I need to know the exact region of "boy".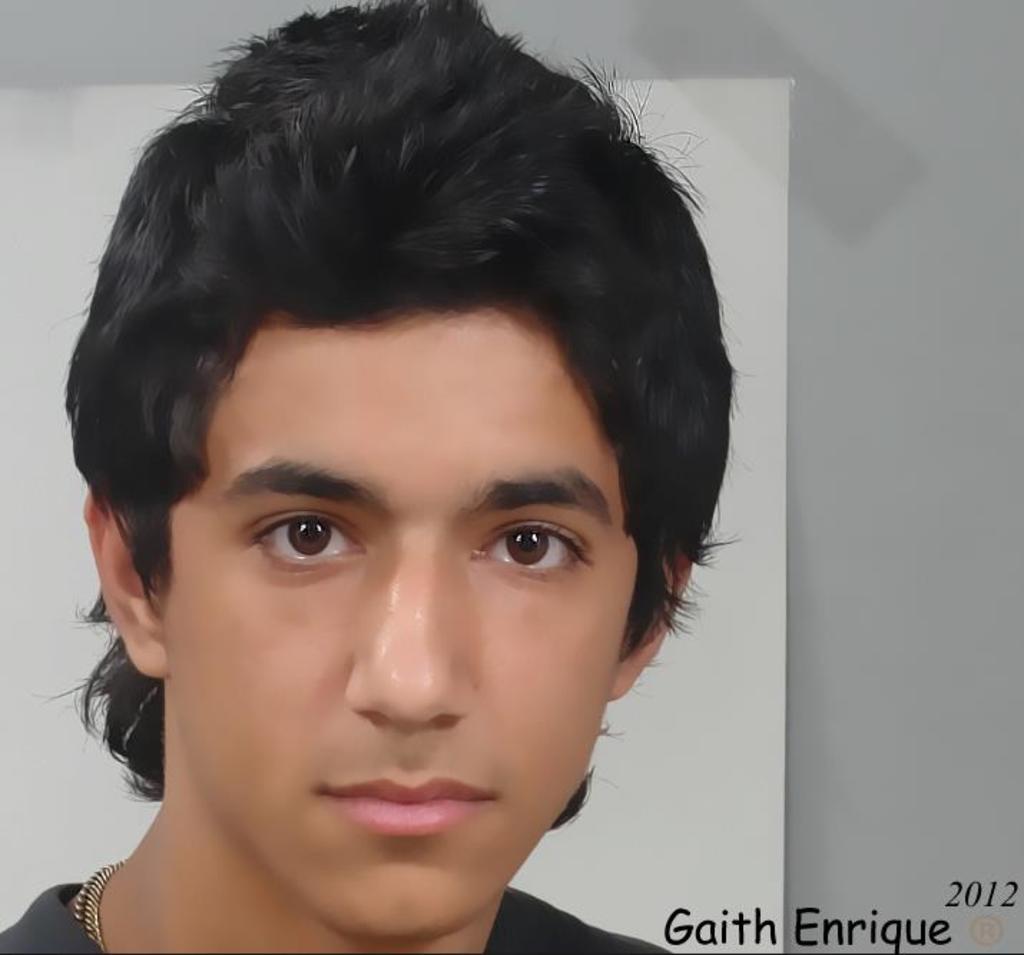
Region: (1,0,738,954).
